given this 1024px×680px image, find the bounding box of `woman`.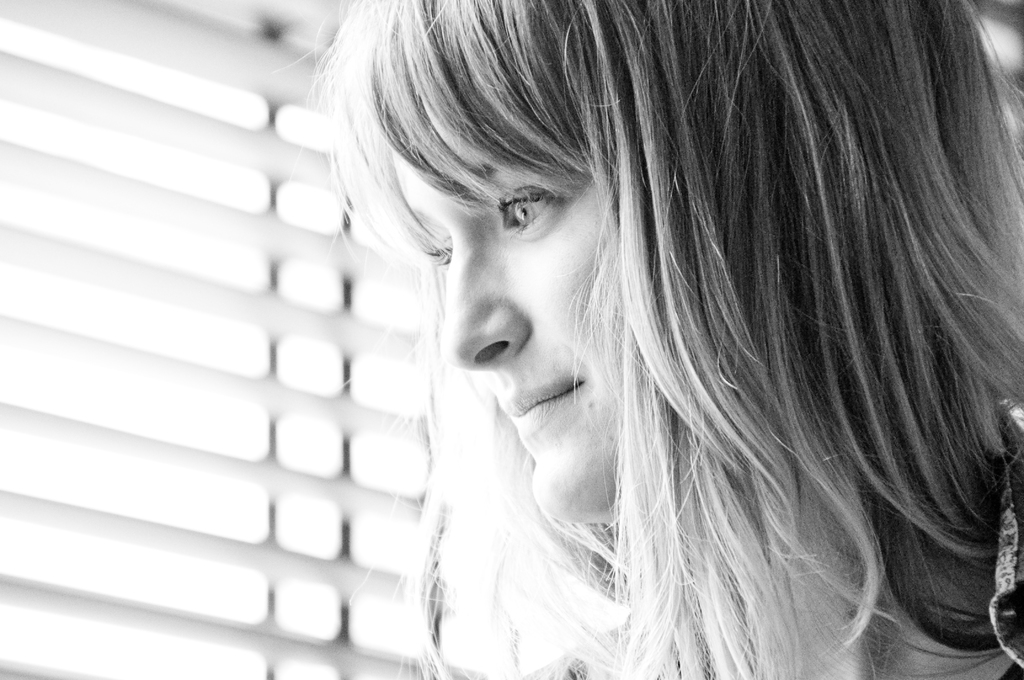
bbox(301, 0, 1023, 679).
